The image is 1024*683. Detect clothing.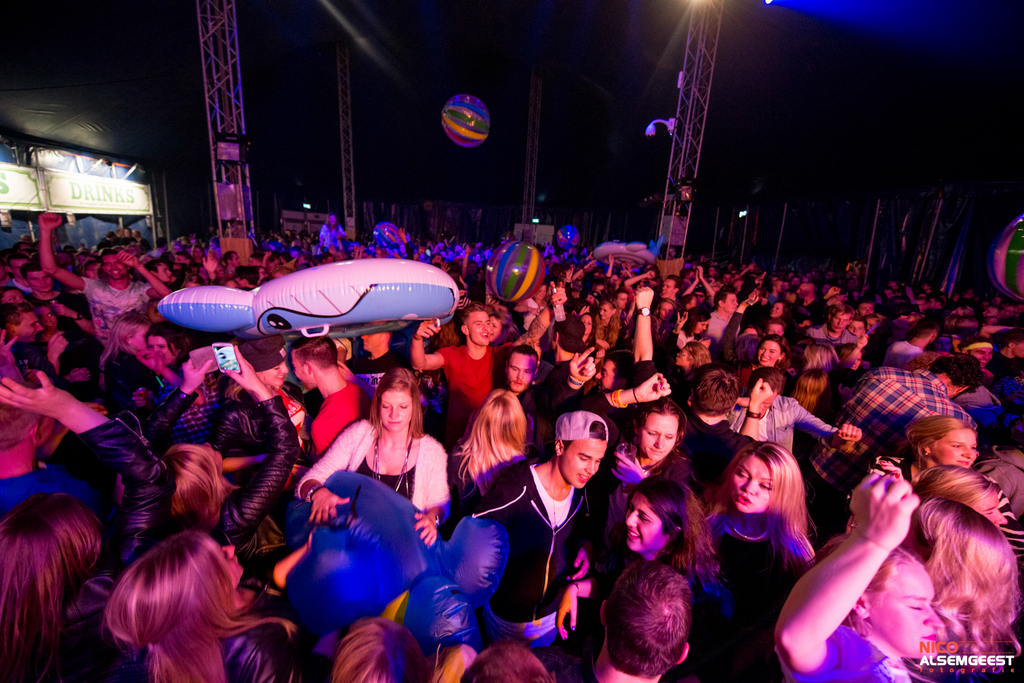
Detection: pyautogui.locateOnScreen(1, 278, 33, 292).
